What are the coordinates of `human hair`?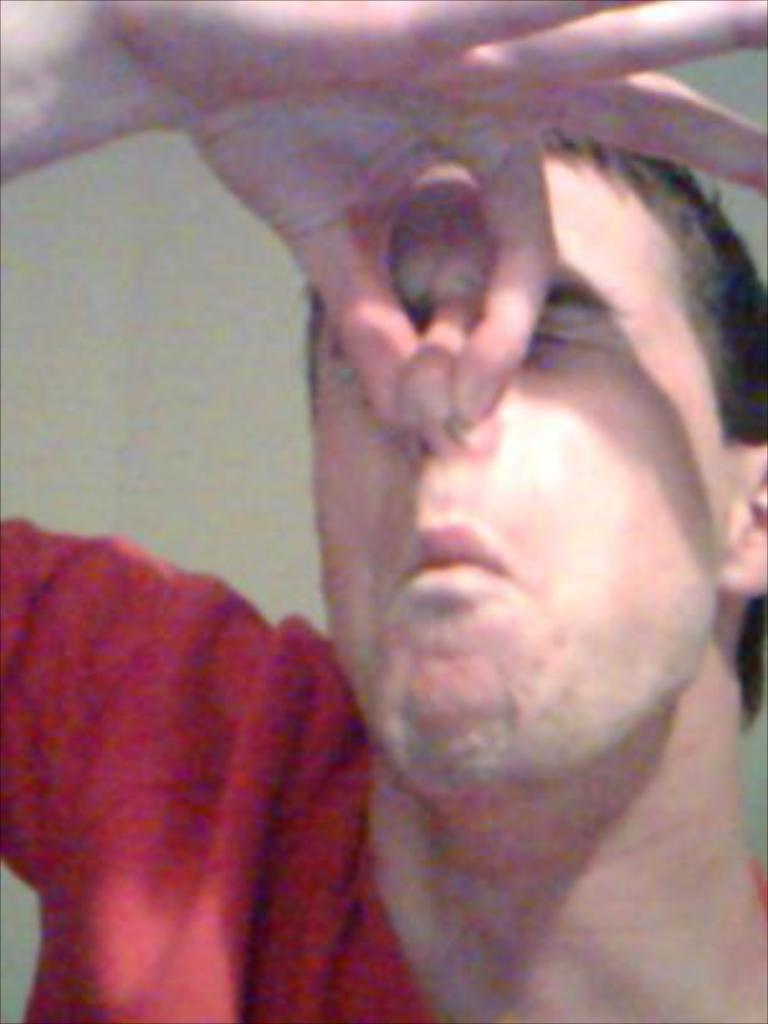
box=[307, 128, 765, 724].
